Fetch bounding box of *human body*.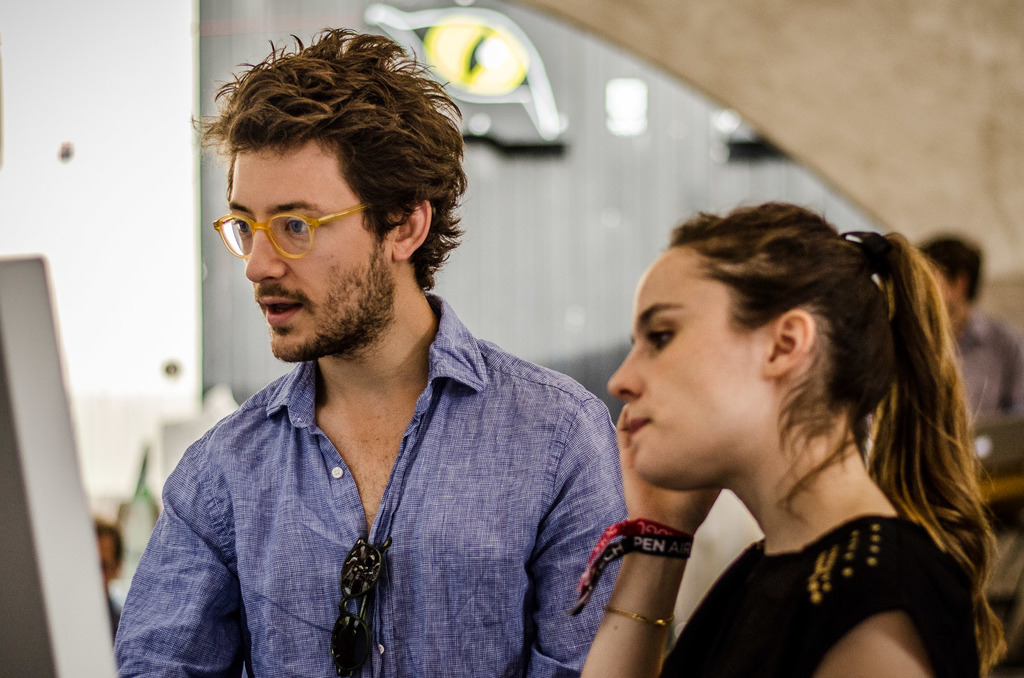
Bbox: x1=185 y1=151 x2=748 y2=660.
